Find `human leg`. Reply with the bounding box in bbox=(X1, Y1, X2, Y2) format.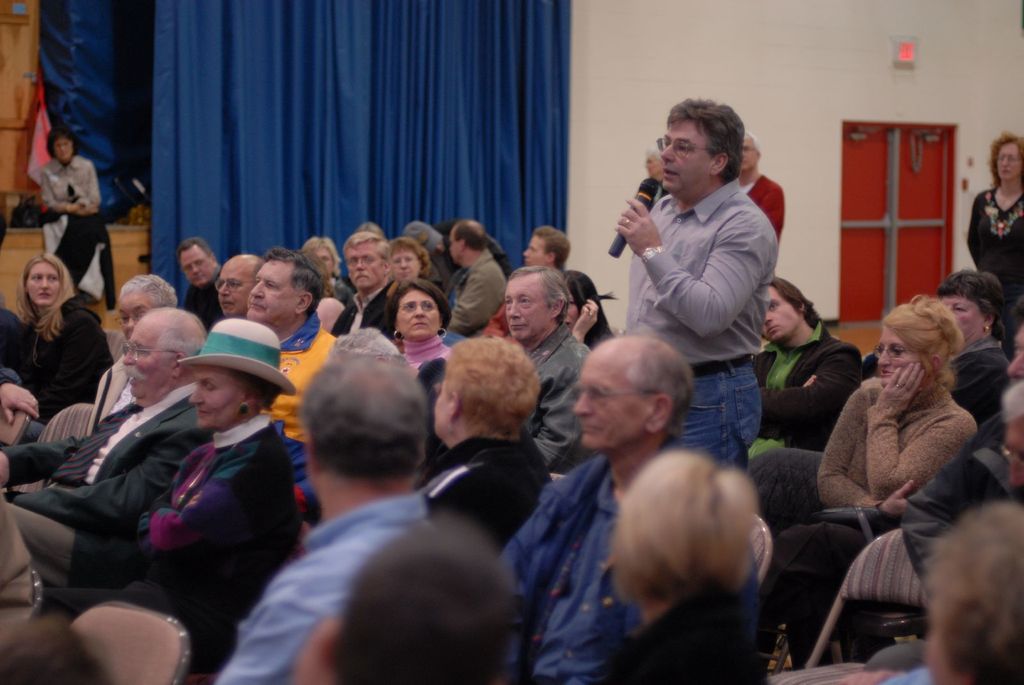
bbox=(757, 519, 867, 681).
